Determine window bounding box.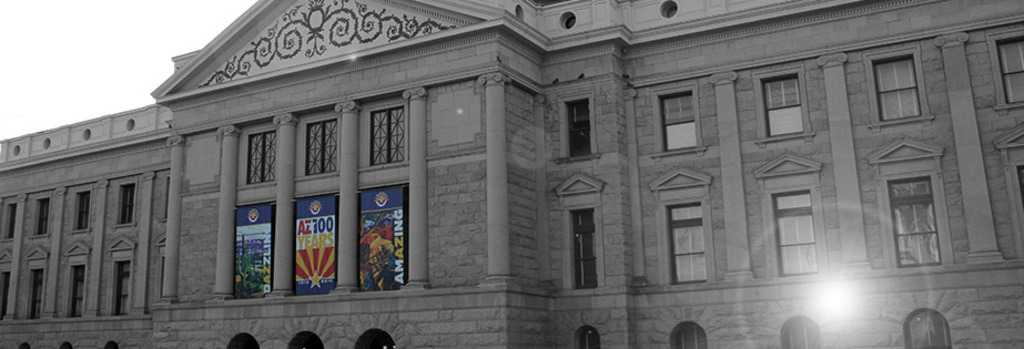
Determined: detection(657, 83, 693, 154).
